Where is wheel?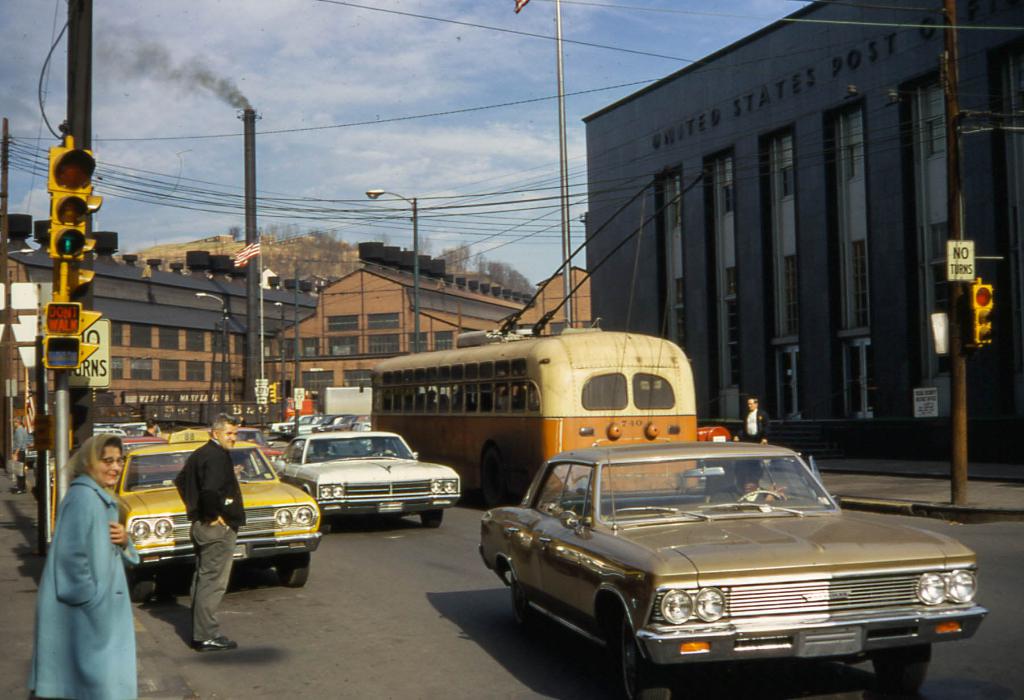
box=[506, 573, 537, 630].
